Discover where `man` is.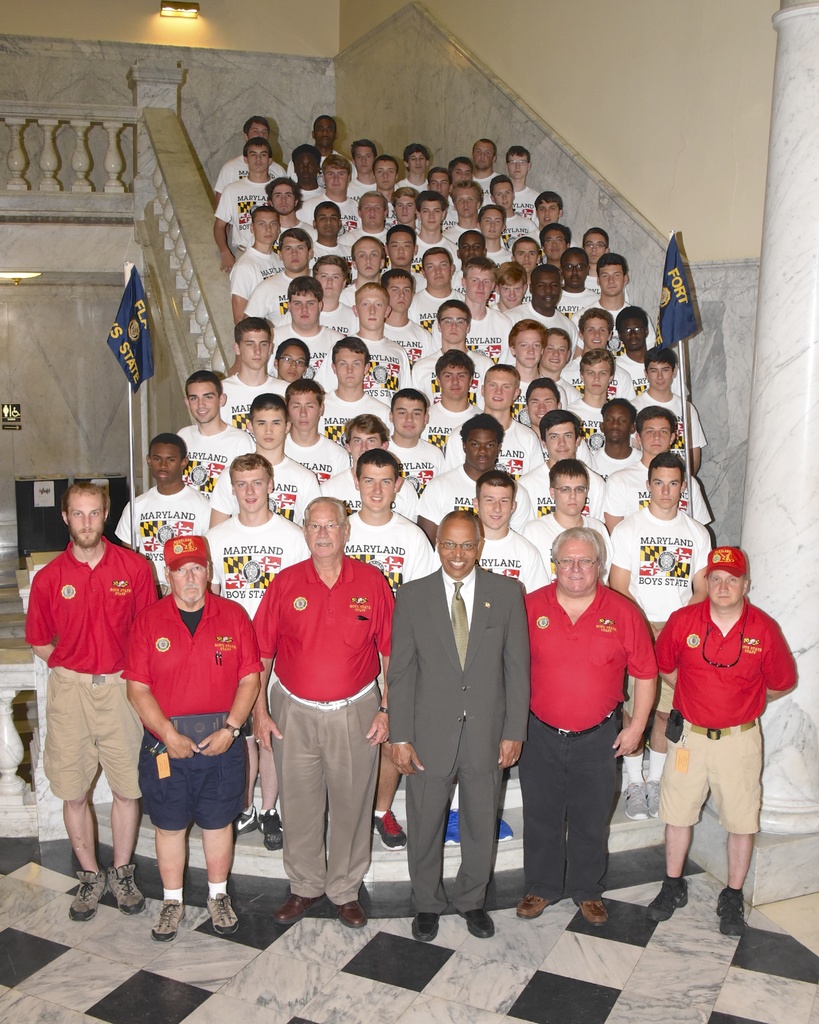
Discovered at region(348, 133, 378, 193).
